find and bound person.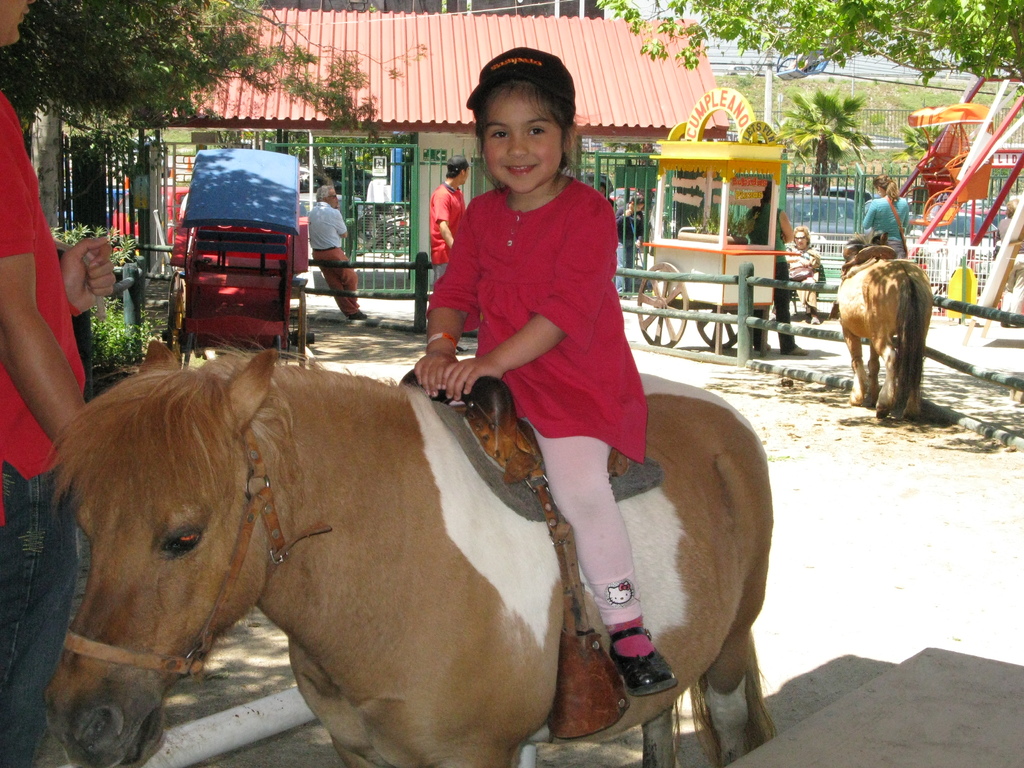
Bound: [x1=375, y1=40, x2=676, y2=714].
